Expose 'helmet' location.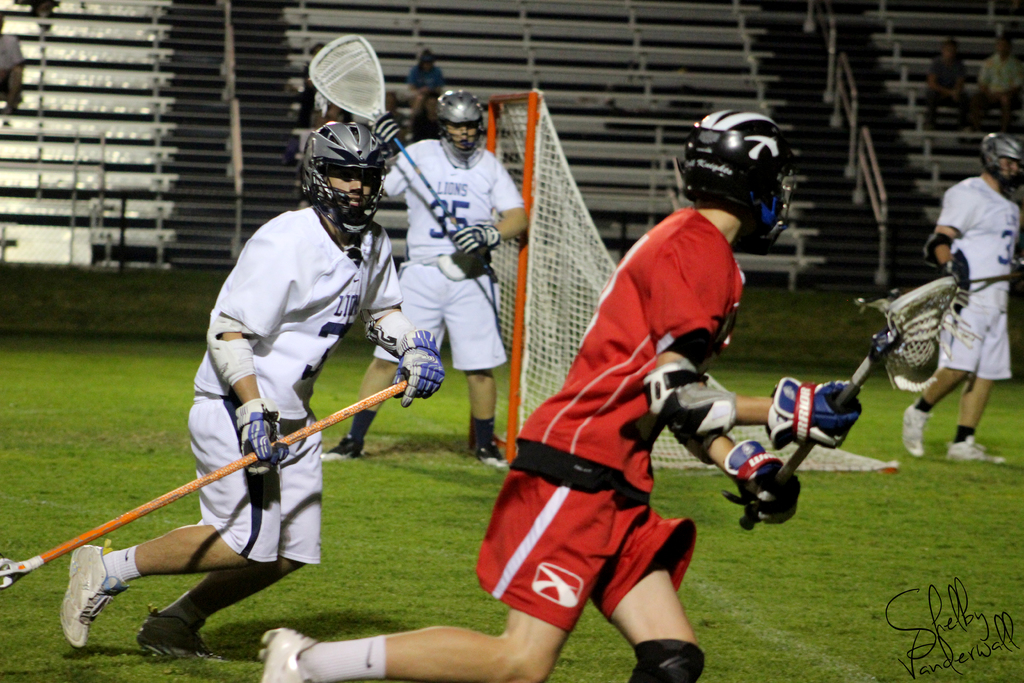
Exposed at bbox=[973, 132, 1023, 194].
